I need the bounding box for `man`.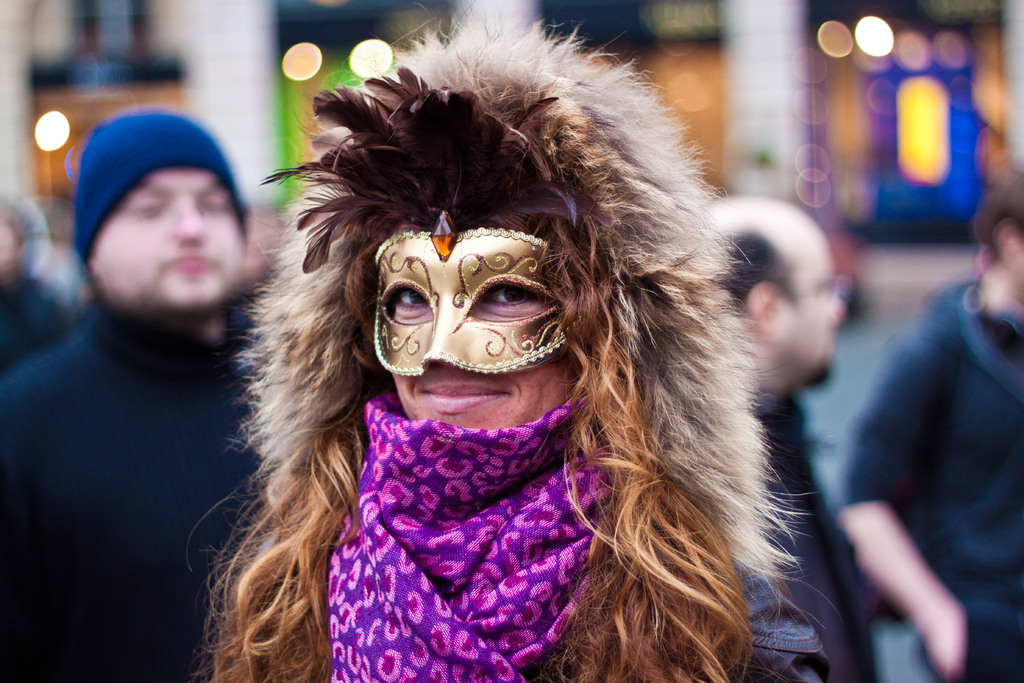
Here it is: (817,219,1023,675).
